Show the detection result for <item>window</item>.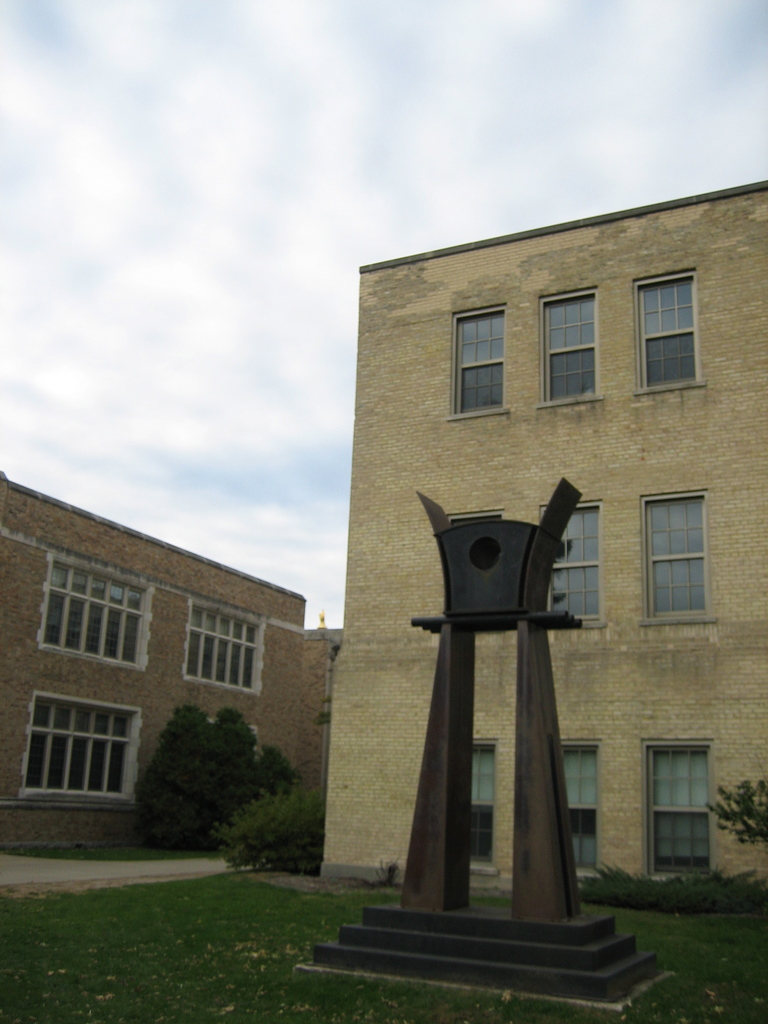
(627,282,703,385).
